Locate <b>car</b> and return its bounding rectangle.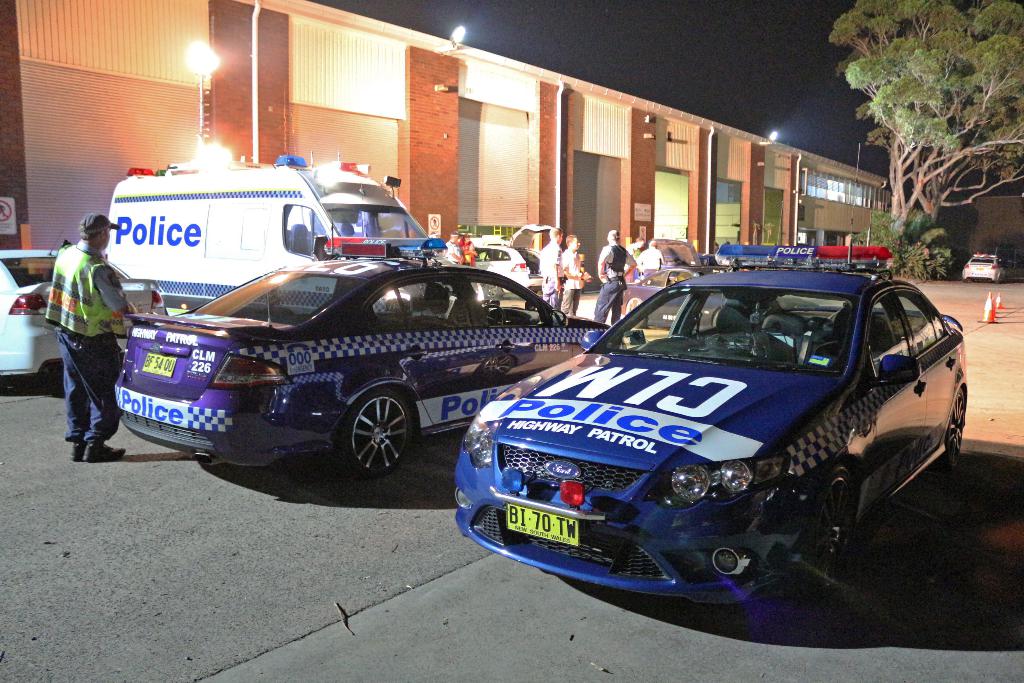
Rect(452, 244, 965, 600).
